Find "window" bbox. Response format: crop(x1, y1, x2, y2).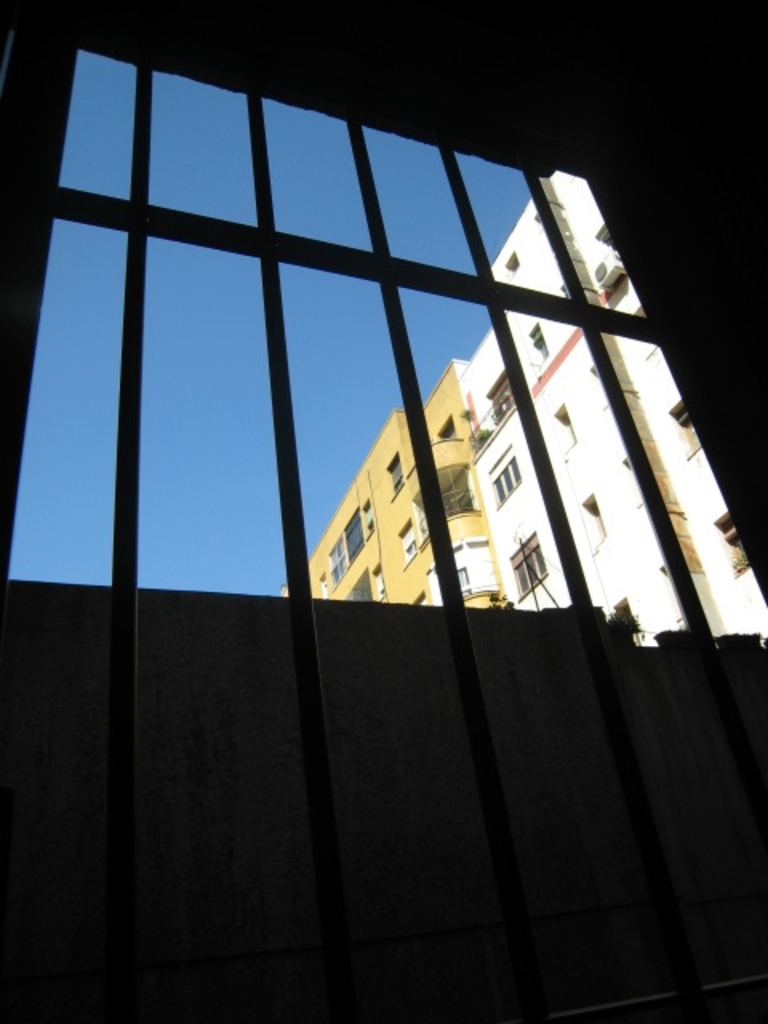
crop(490, 453, 517, 496).
